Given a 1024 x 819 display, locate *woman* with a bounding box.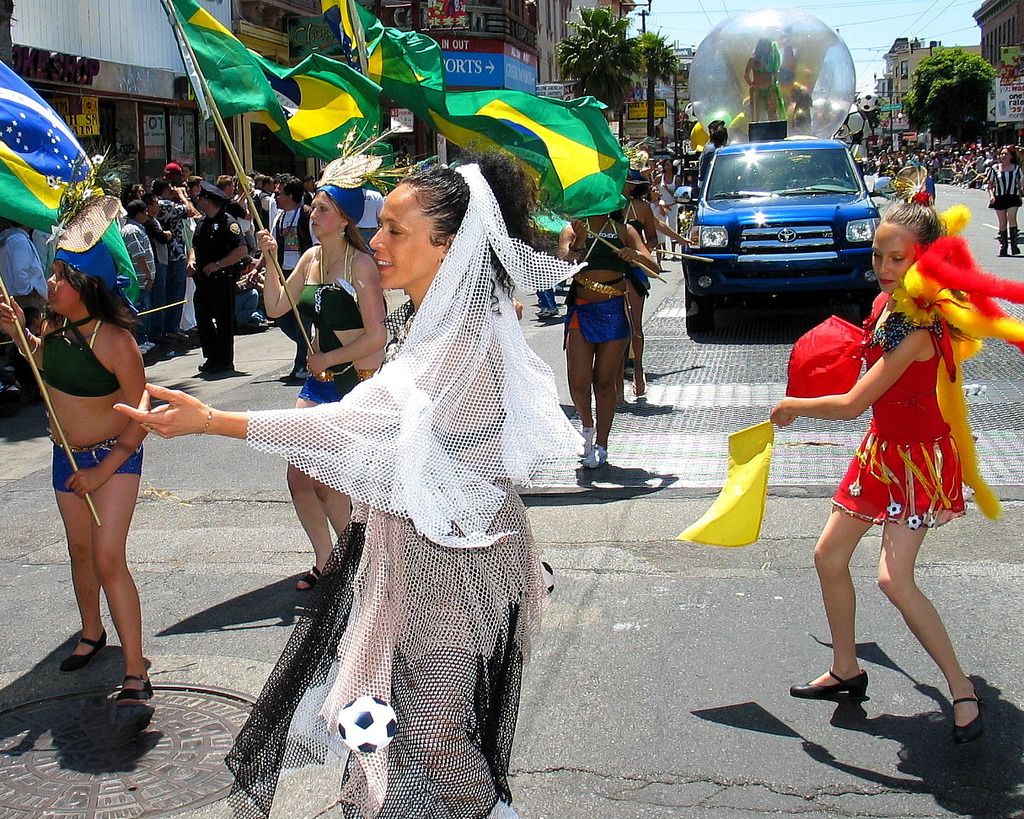
Located: [619,162,694,395].
